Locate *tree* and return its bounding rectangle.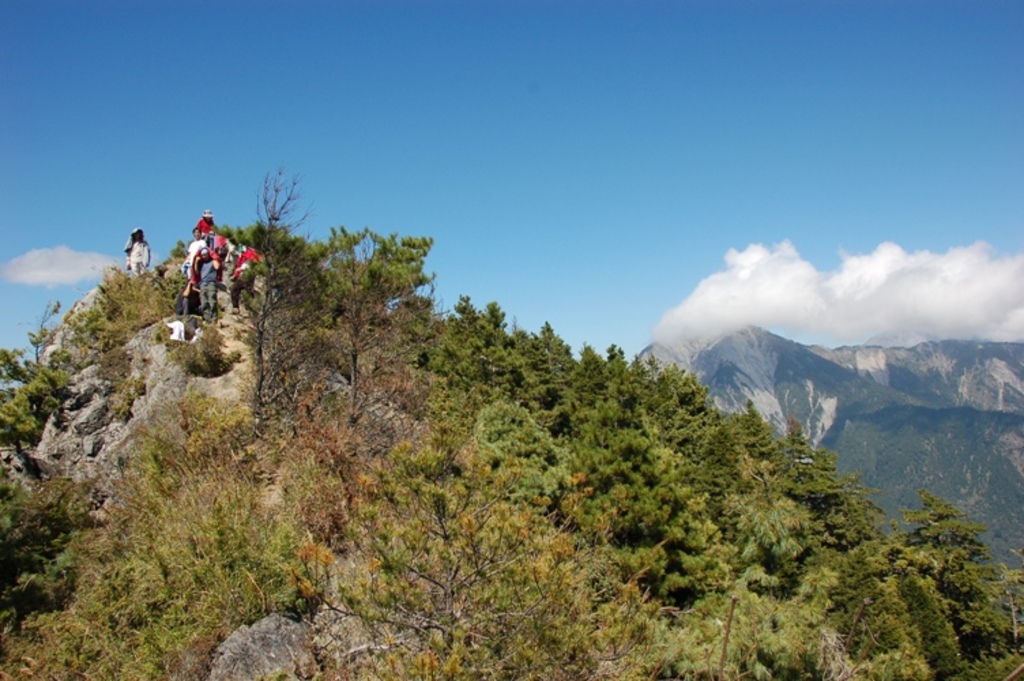
crop(0, 170, 1009, 648).
